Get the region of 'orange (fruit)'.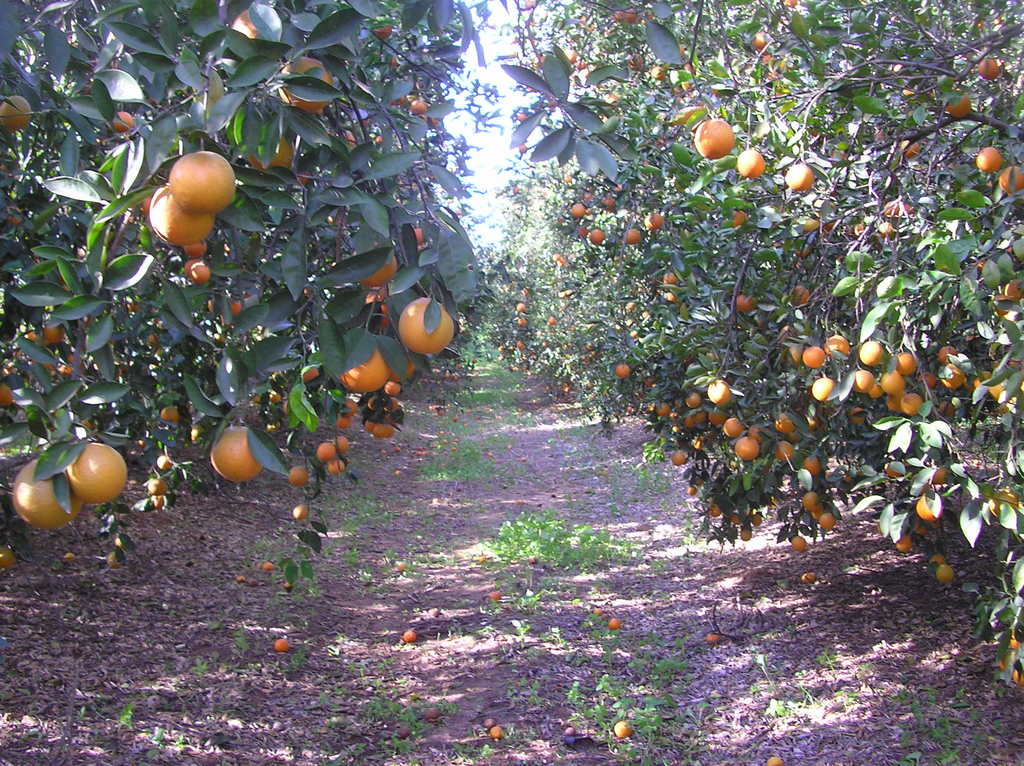
[696, 113, 747, 156].
